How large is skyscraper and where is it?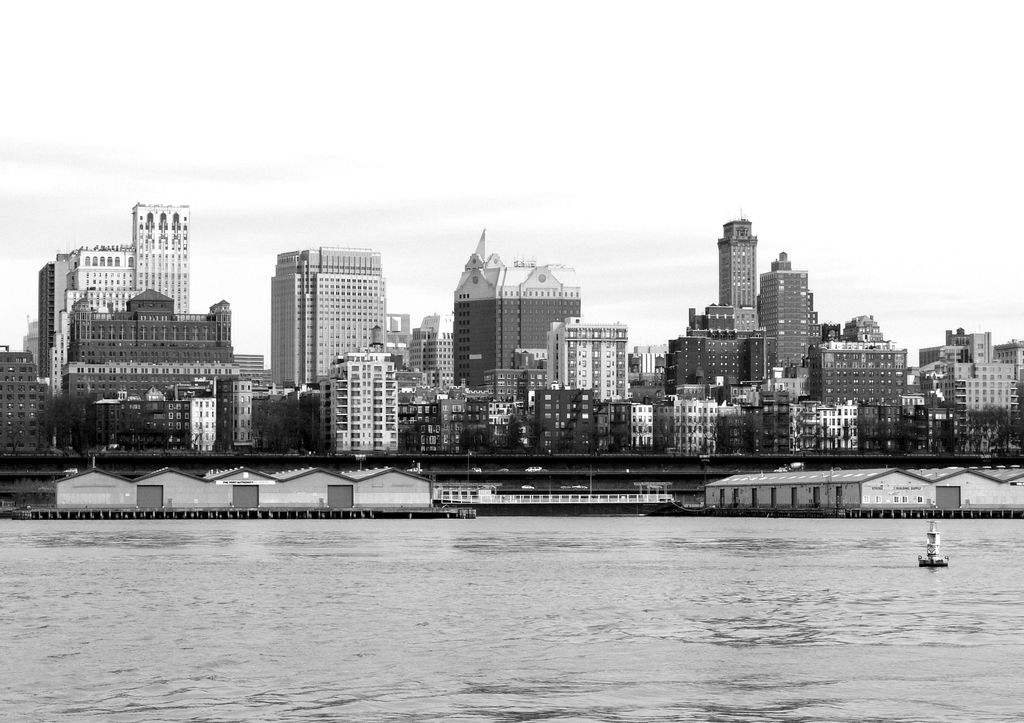
Bounding box: (left=265, top=243, right=394, bottom=387).
